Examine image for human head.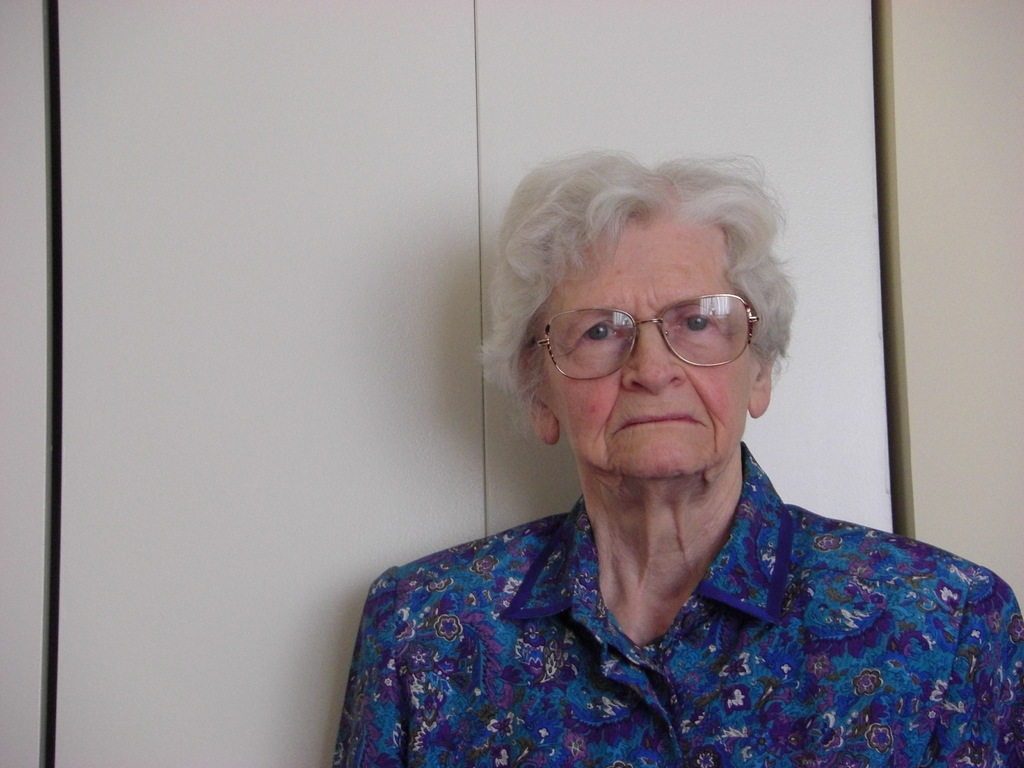
Examination result: BBox(497, 148, 803, 498).
